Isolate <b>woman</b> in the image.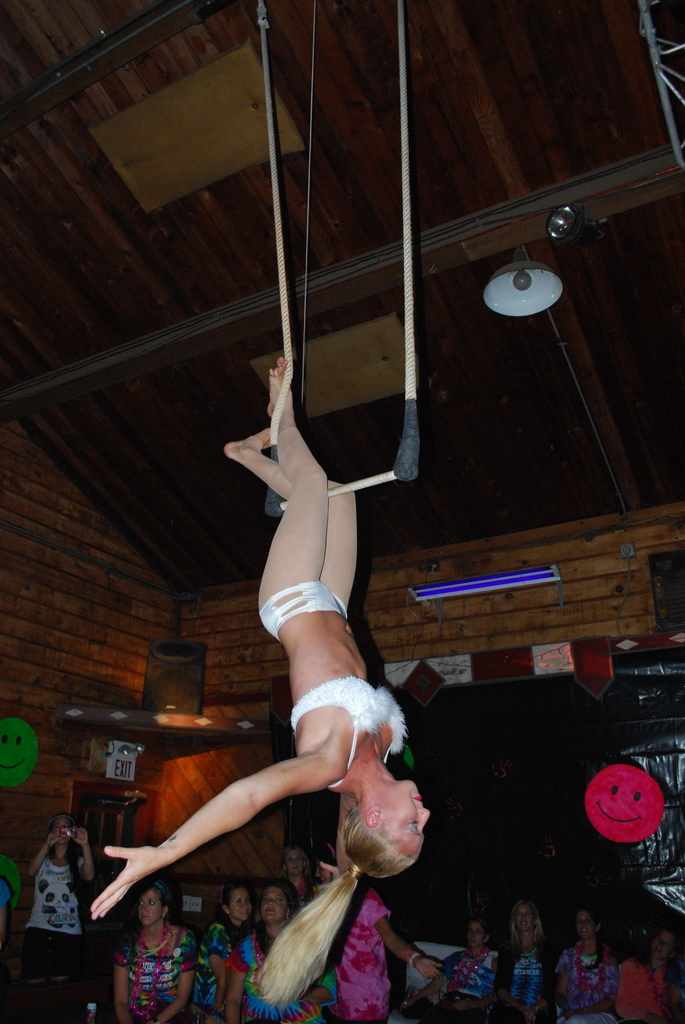
Isolated region: <bbox>93, 354, 431, 921</bbox>.
